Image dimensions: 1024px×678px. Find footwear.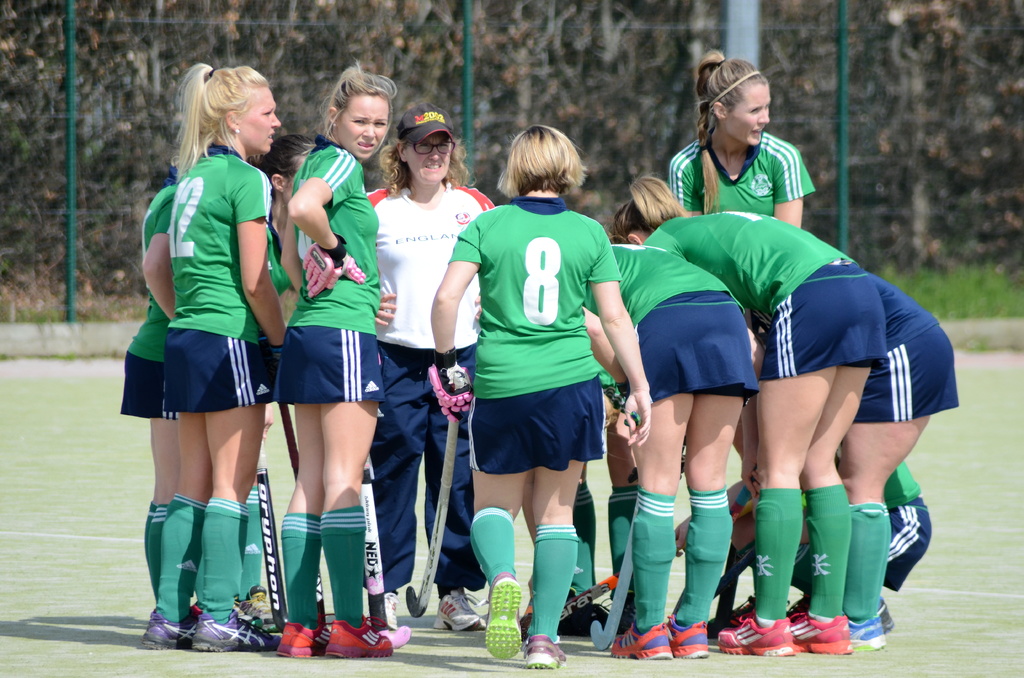
crop(370, 617, 388, 651).
